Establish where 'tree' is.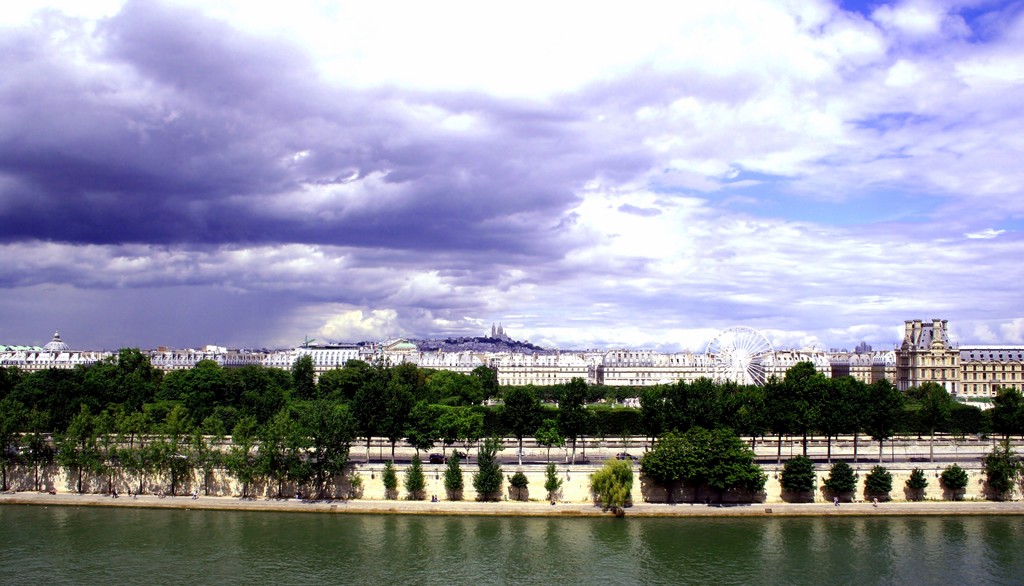
Established at 320,440,364,497.
